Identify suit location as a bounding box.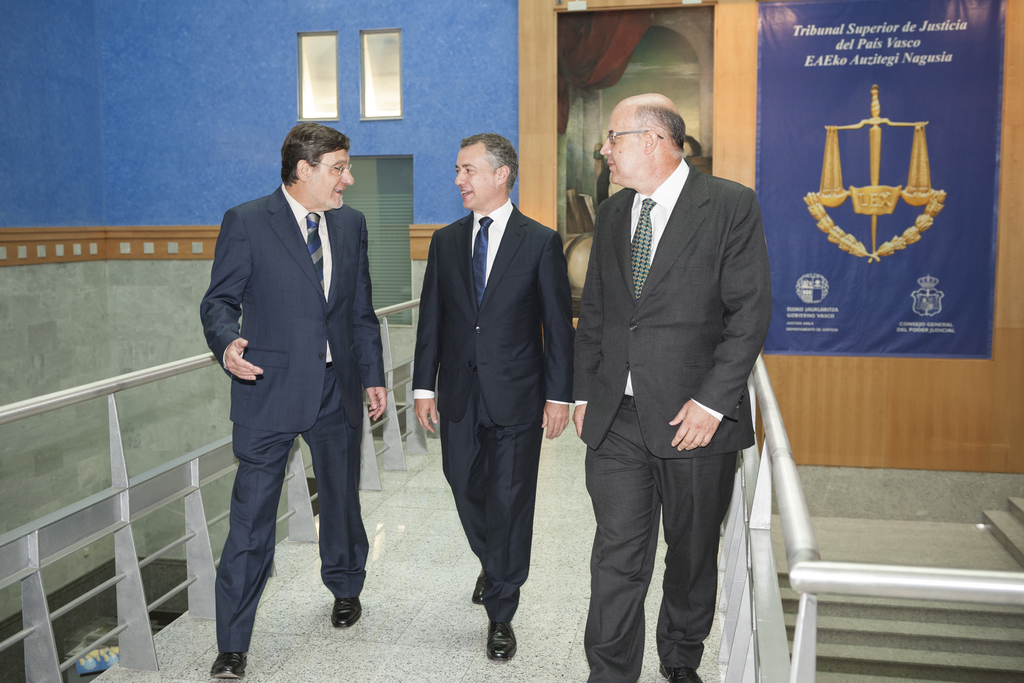
bbox(412, 200, 569, 625).
